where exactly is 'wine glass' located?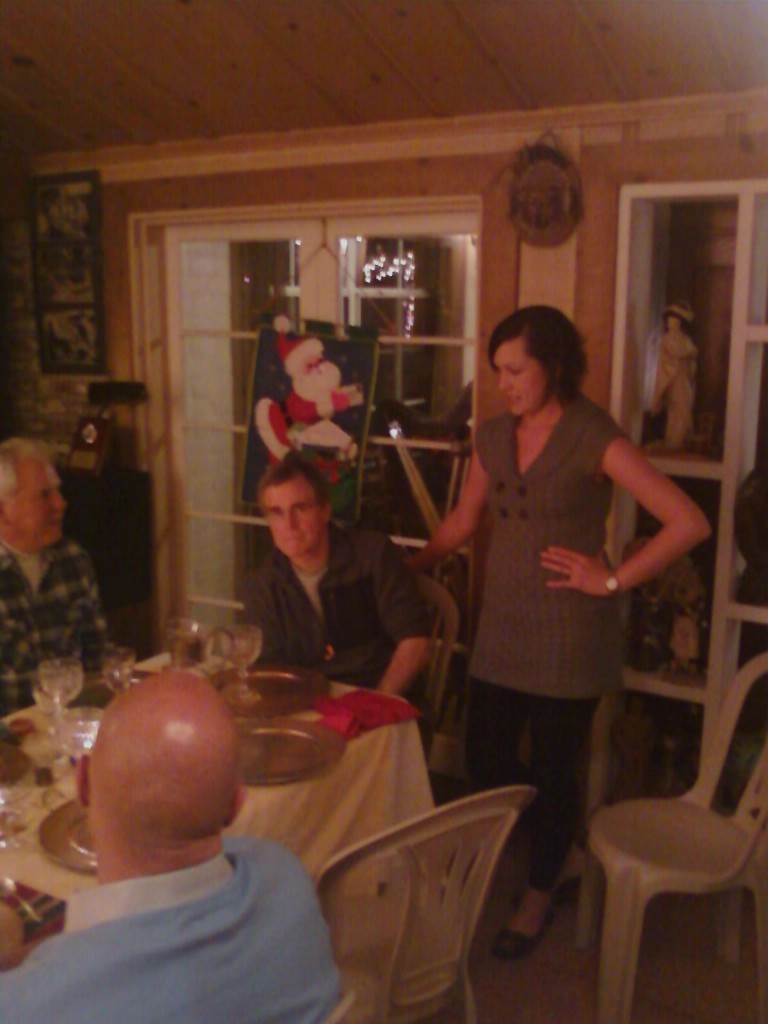
Its bounding box is 40 657 81 743.
